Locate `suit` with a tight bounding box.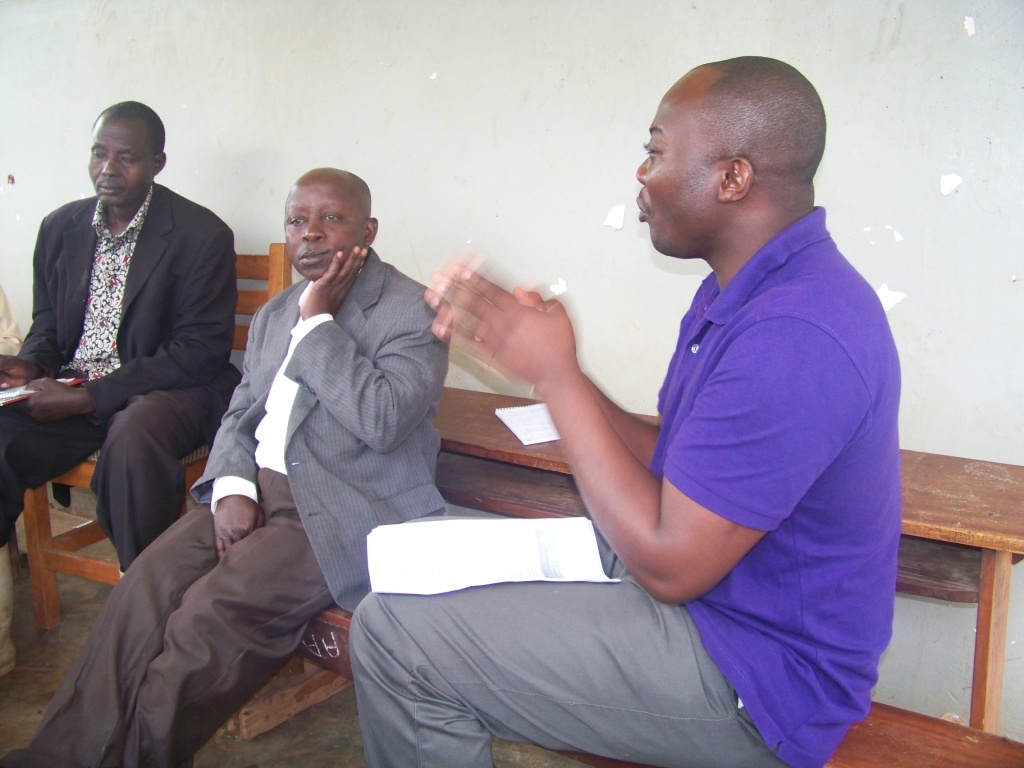
0 181 244 663.
